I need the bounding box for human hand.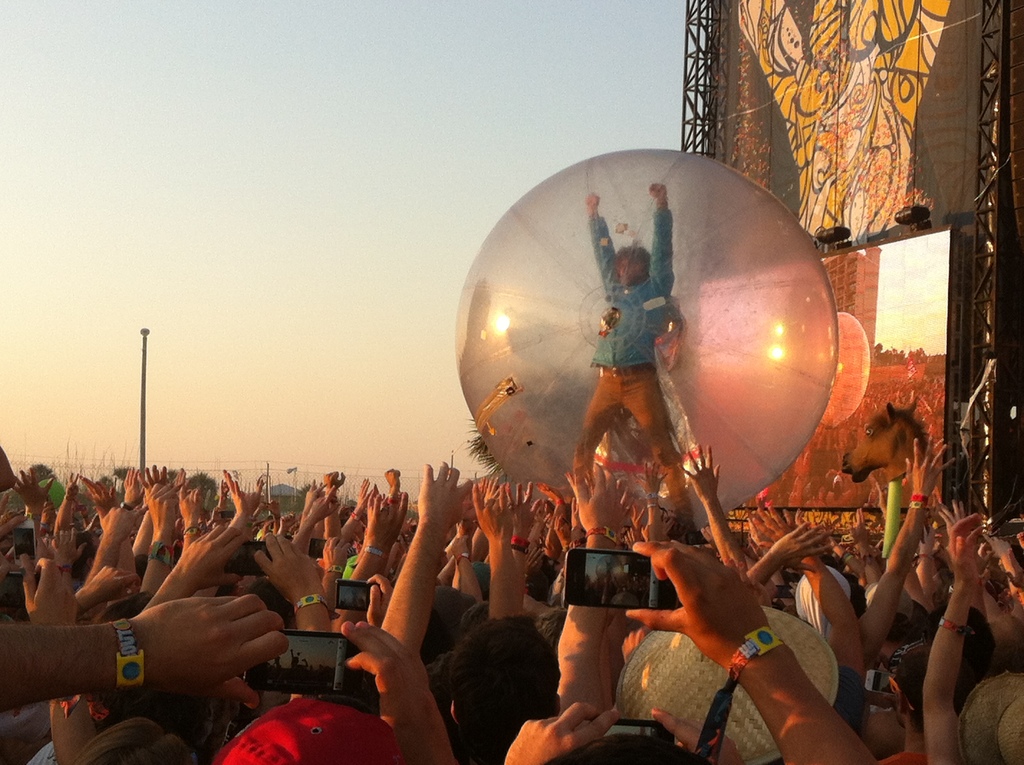
Here it is: <region>503, 700, 621, 764</region>.
